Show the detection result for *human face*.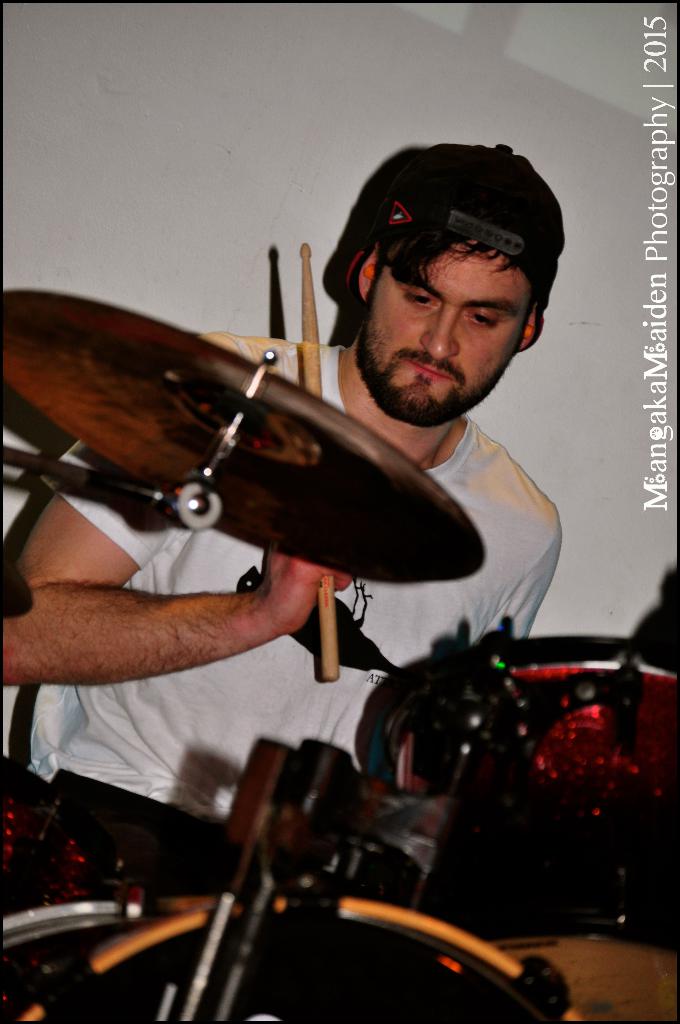
select_region(368, 226, 543, 429).
